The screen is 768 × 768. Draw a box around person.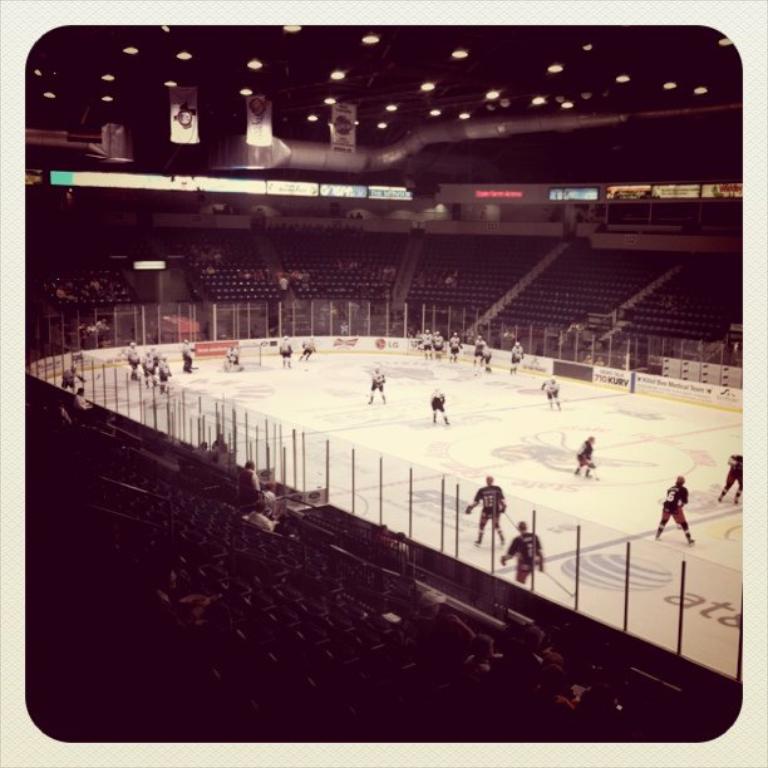
651,473,700,550.
